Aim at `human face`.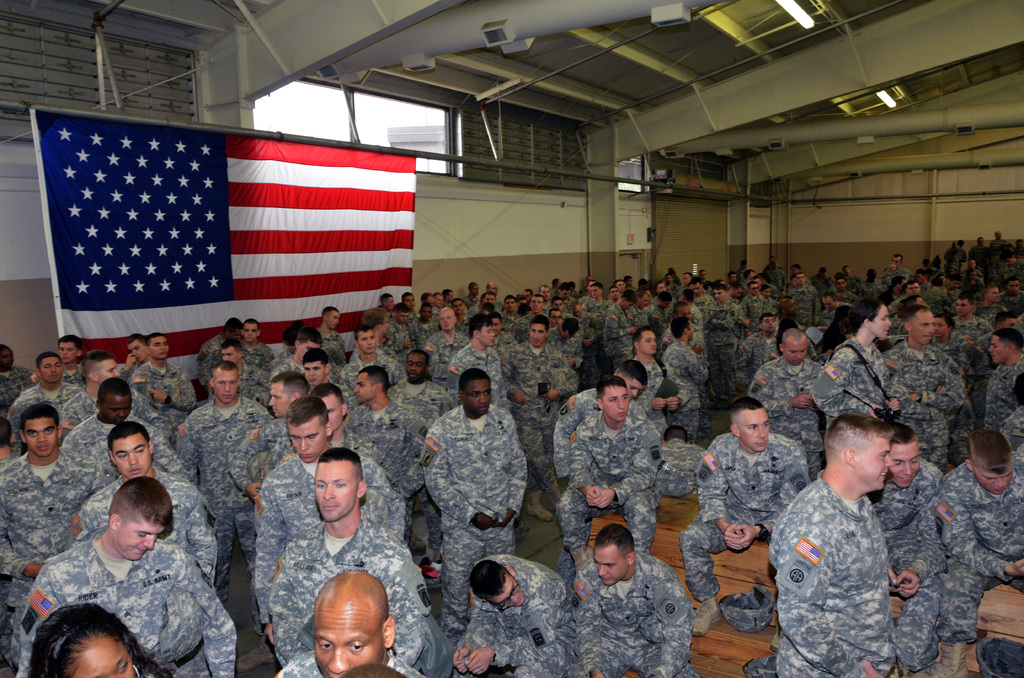
Aimed at Rect(72, 640, 132, 677).
